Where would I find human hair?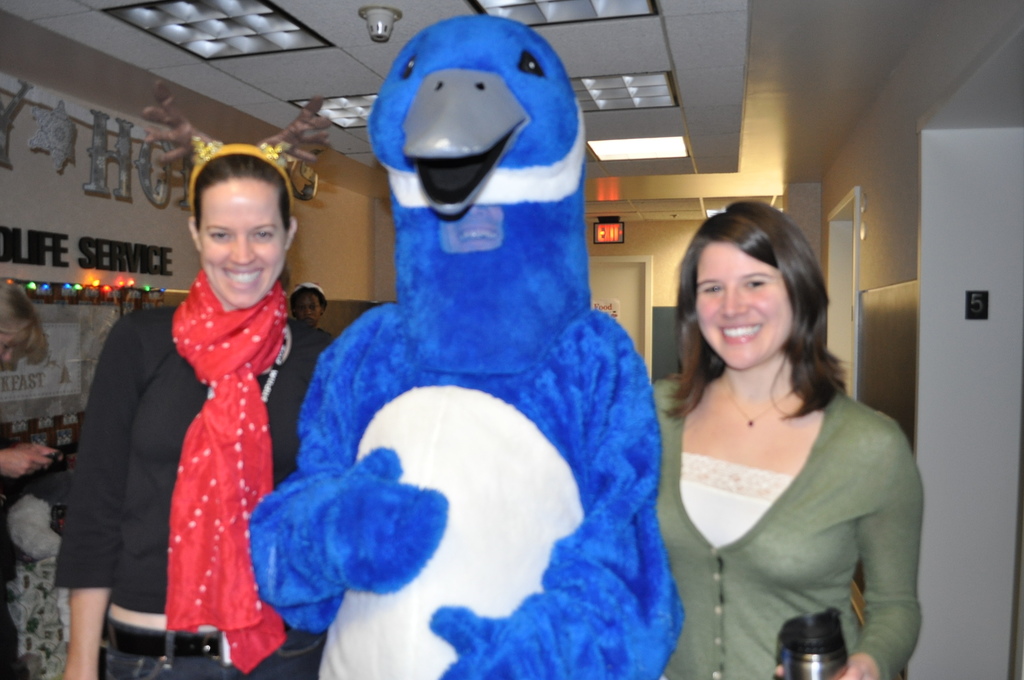
At (188,150,294,235).
